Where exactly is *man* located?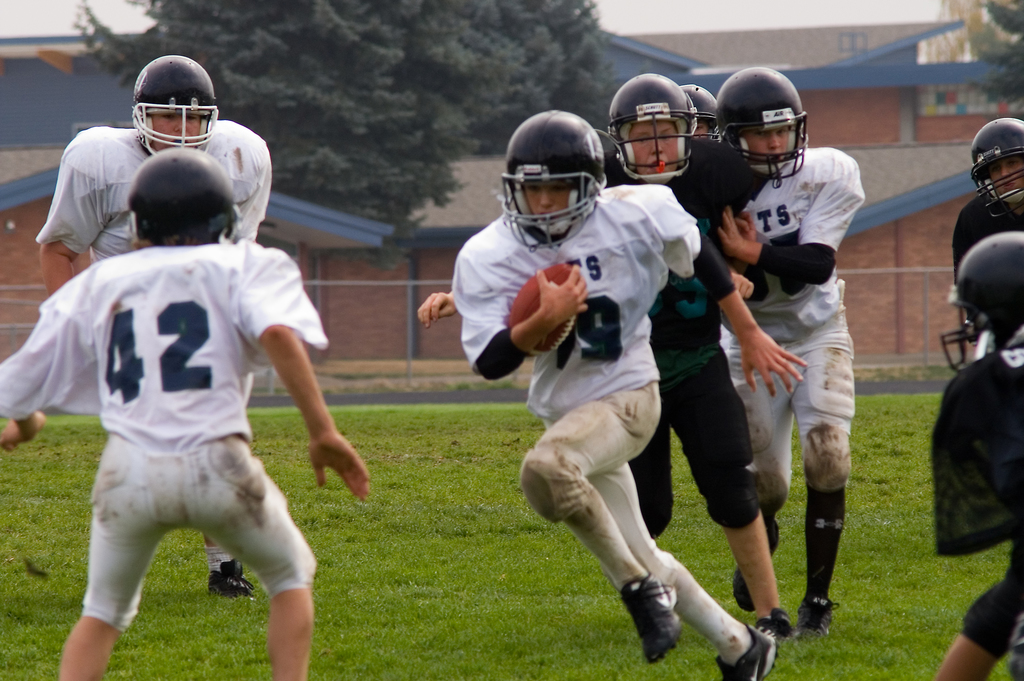
Its bounding box is [left=721, top=72, right=865, bottom=634].
